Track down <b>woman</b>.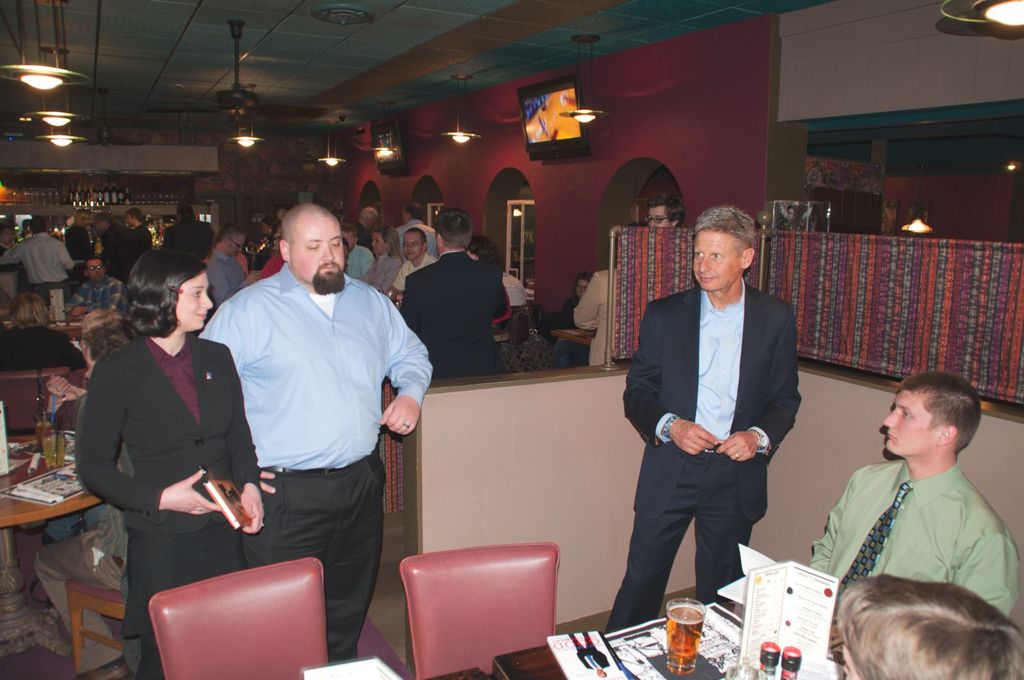
Tracked to rect(81, 222, 252, 667).
